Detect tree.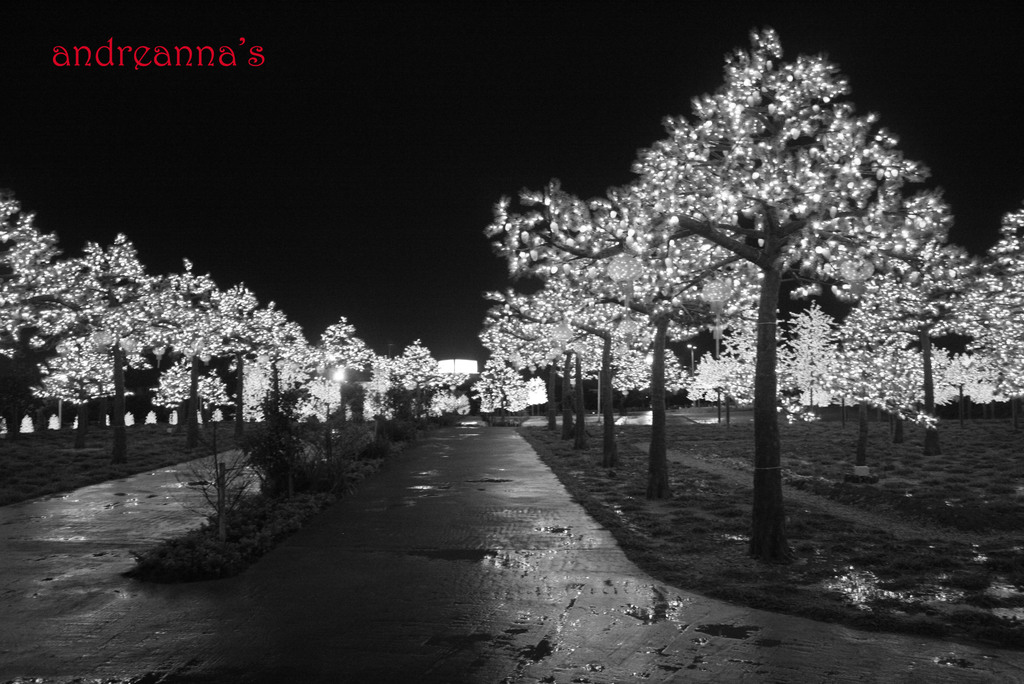
Detected at <bbox>69, 241, 163, 450</bbox>.
